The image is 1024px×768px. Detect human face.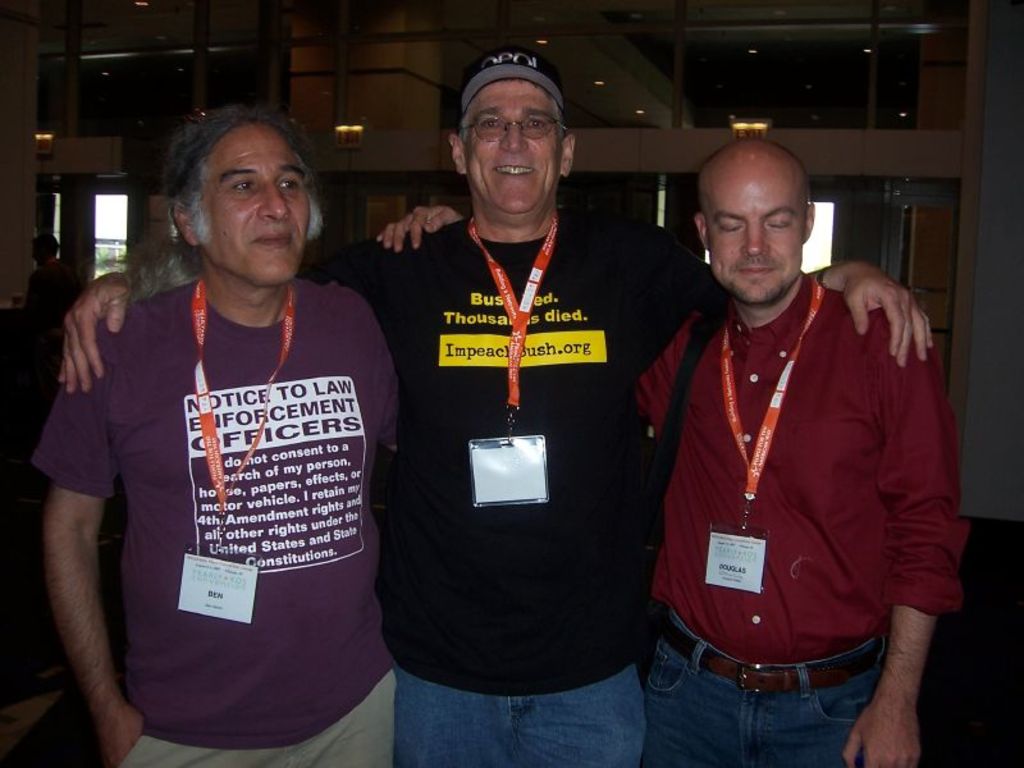
Detection: region(709, 160, 804, 306).
